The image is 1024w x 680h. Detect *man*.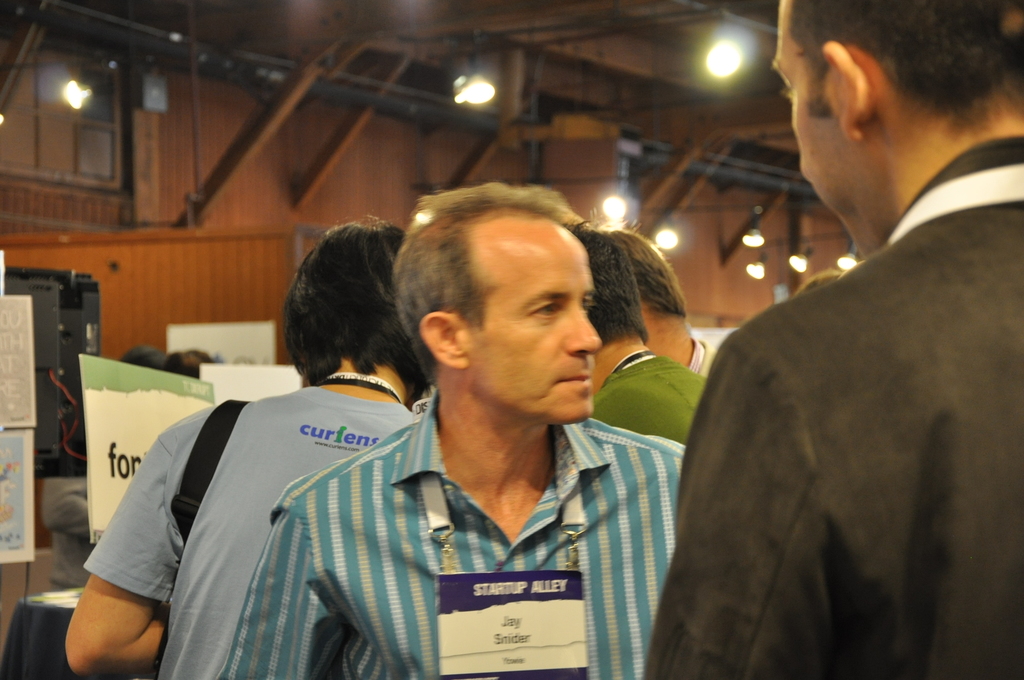
Detection: [620, 226, 717, 373].
